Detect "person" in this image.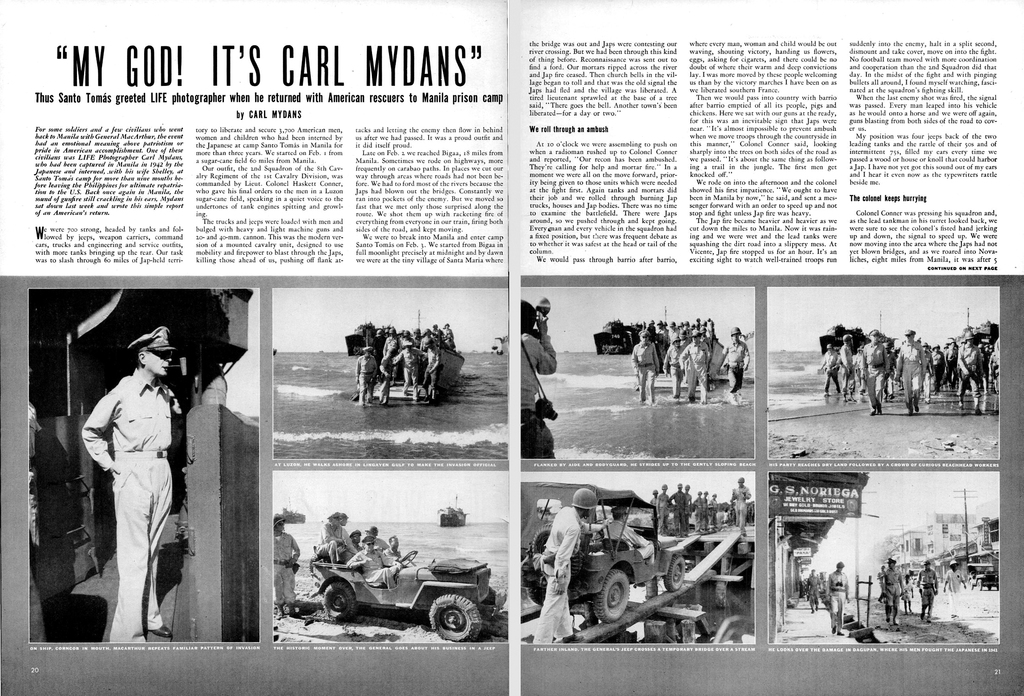
Detection: Rect(940, 560, 967, 621).
